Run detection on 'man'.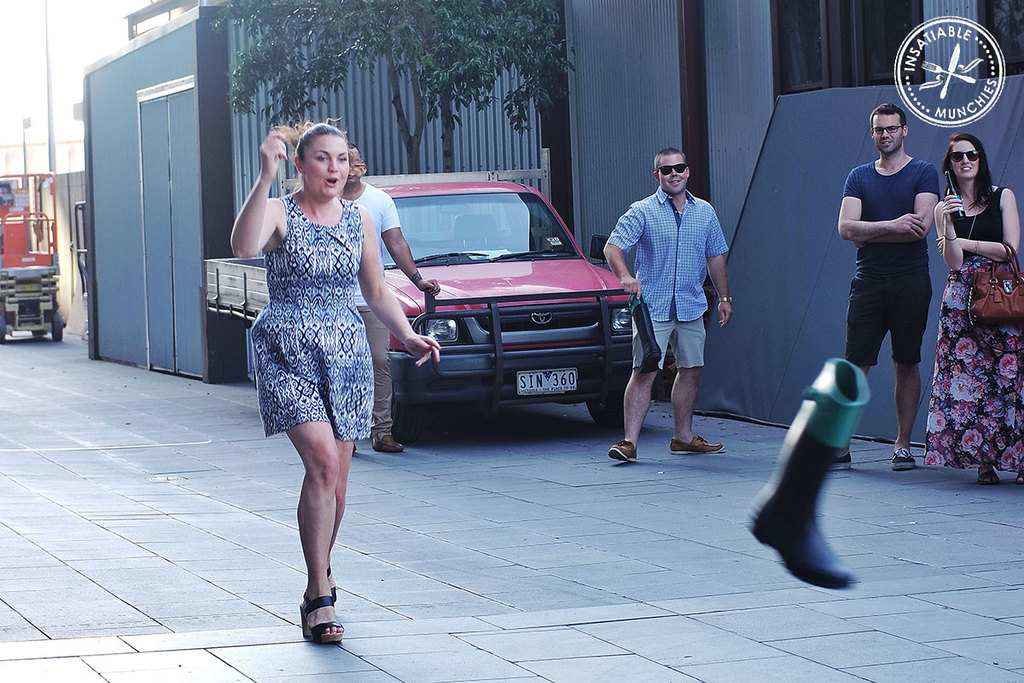
Result: bbox(604, 143, 730, 463).
